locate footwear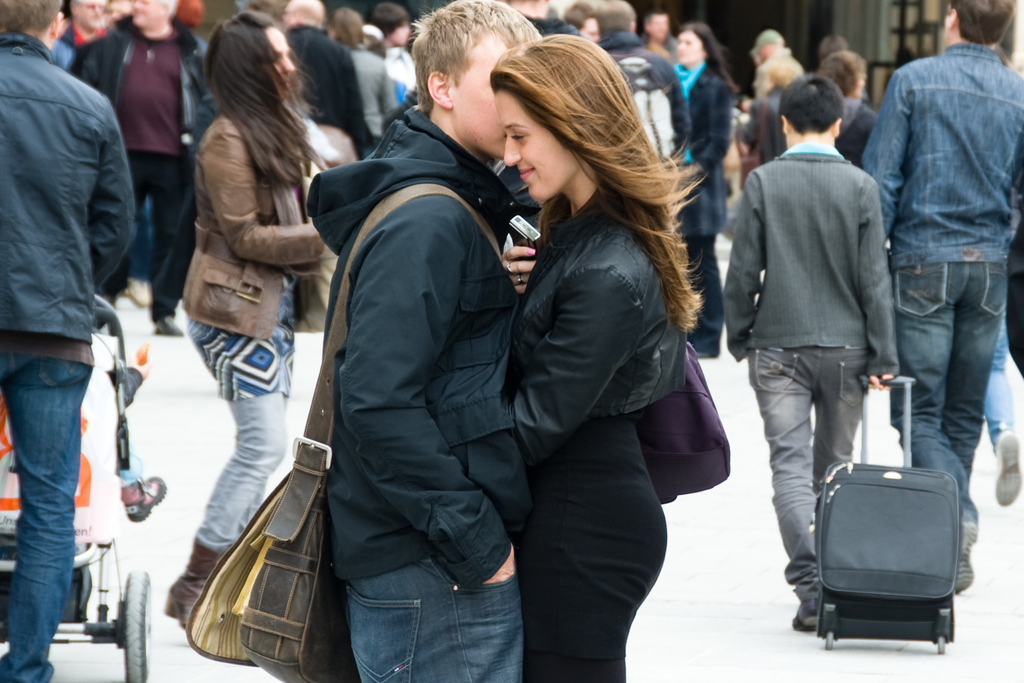
995,428,1023,506
